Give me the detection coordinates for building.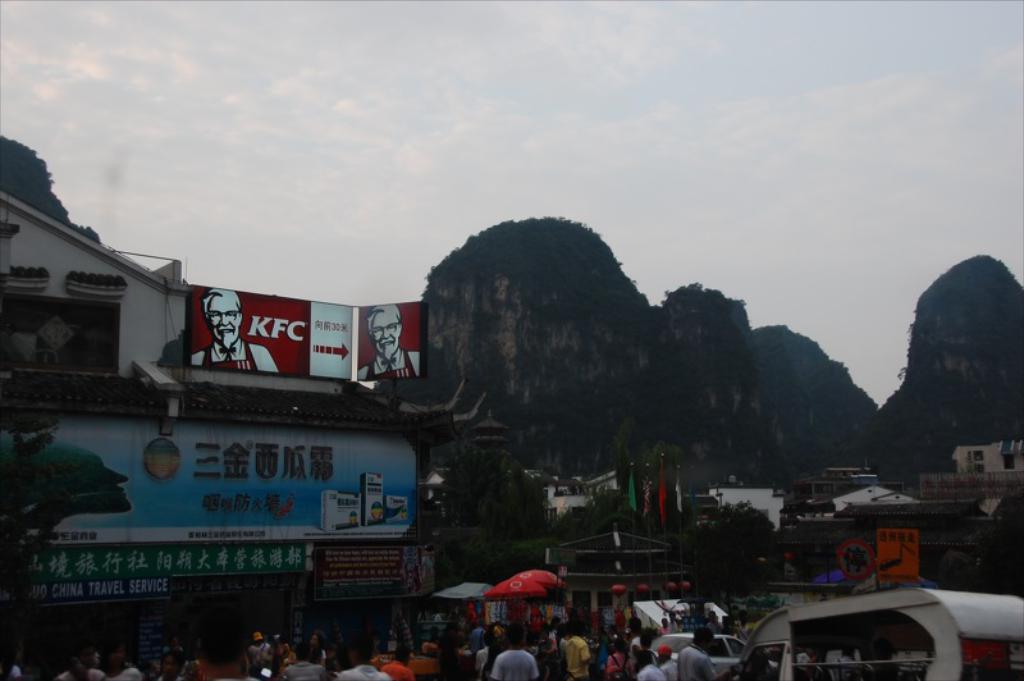
detection(4, 412, 460, 582).
